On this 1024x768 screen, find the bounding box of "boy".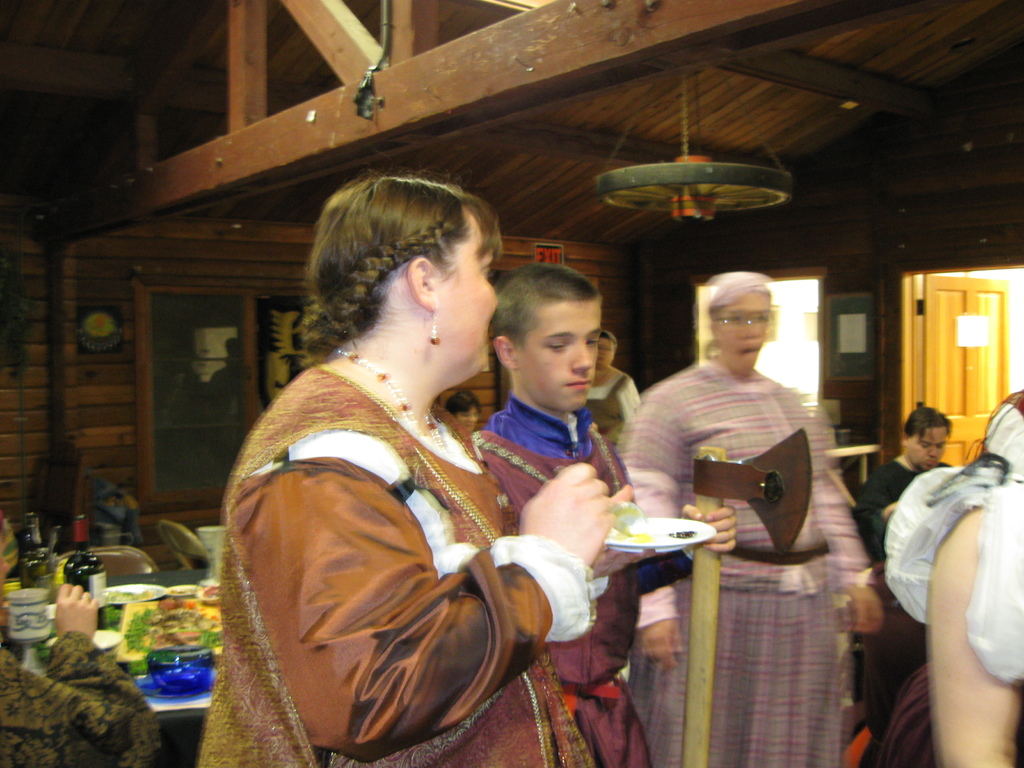
Bounding box: <box>470,265,738,767</box>.
